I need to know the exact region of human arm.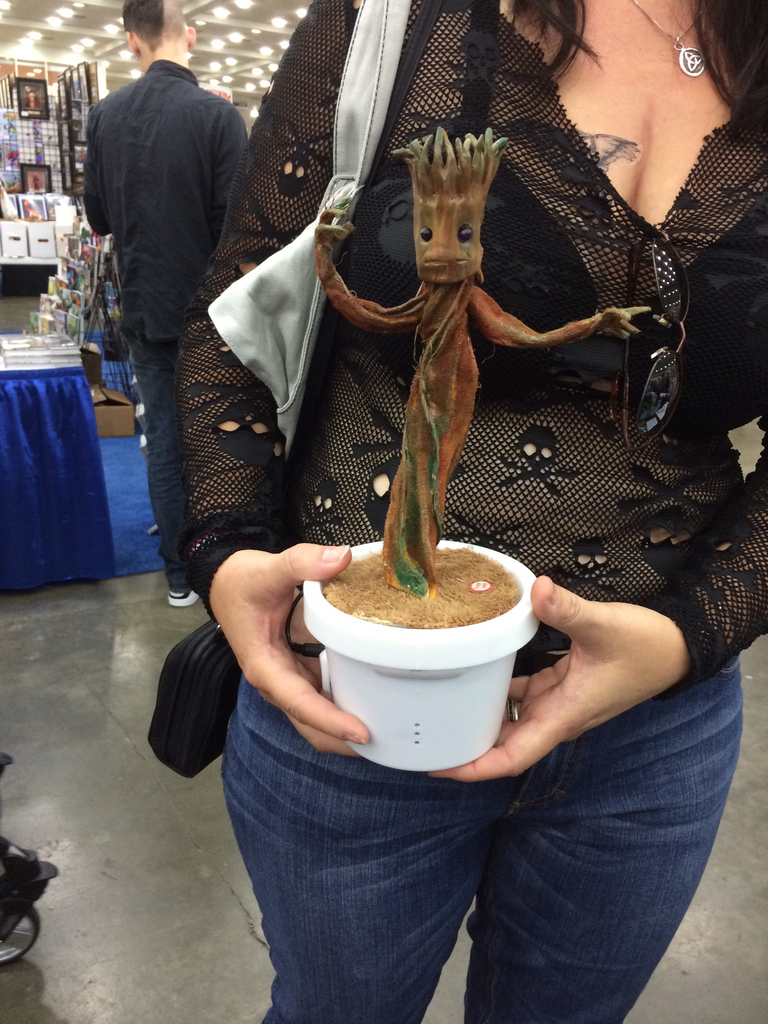
Region: BBox(475, 284, 644, 354).
